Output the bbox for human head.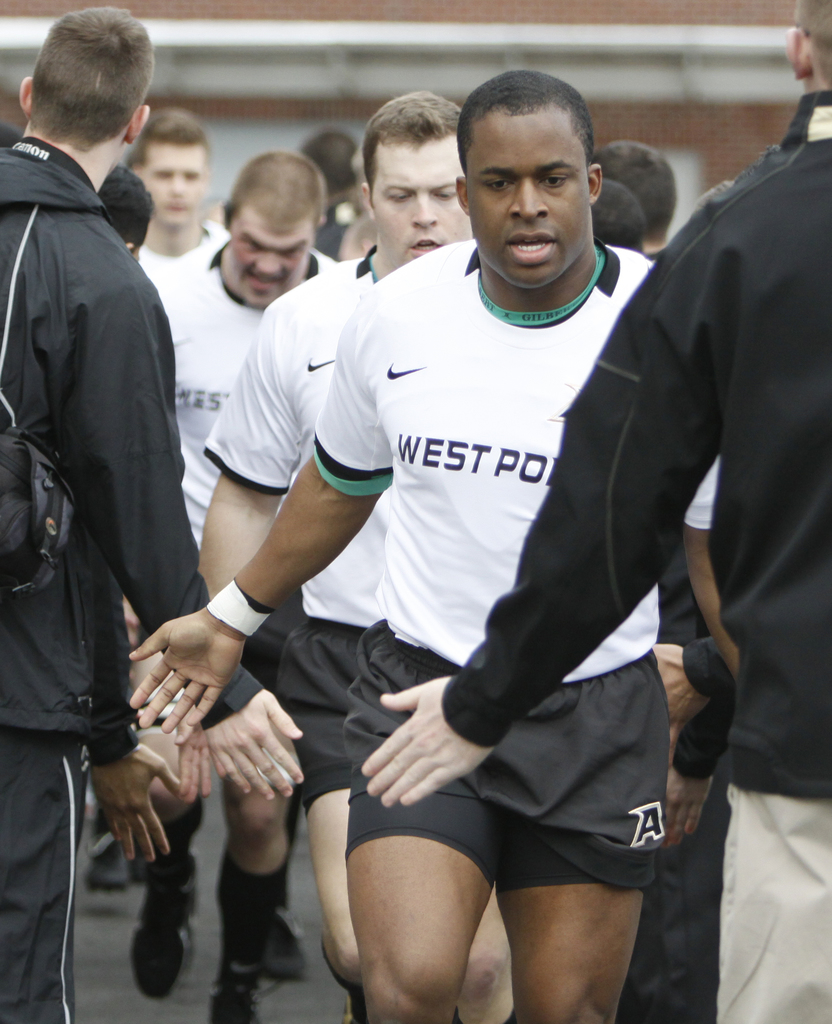
[left=358, top=88, right=470, bottom=268].
